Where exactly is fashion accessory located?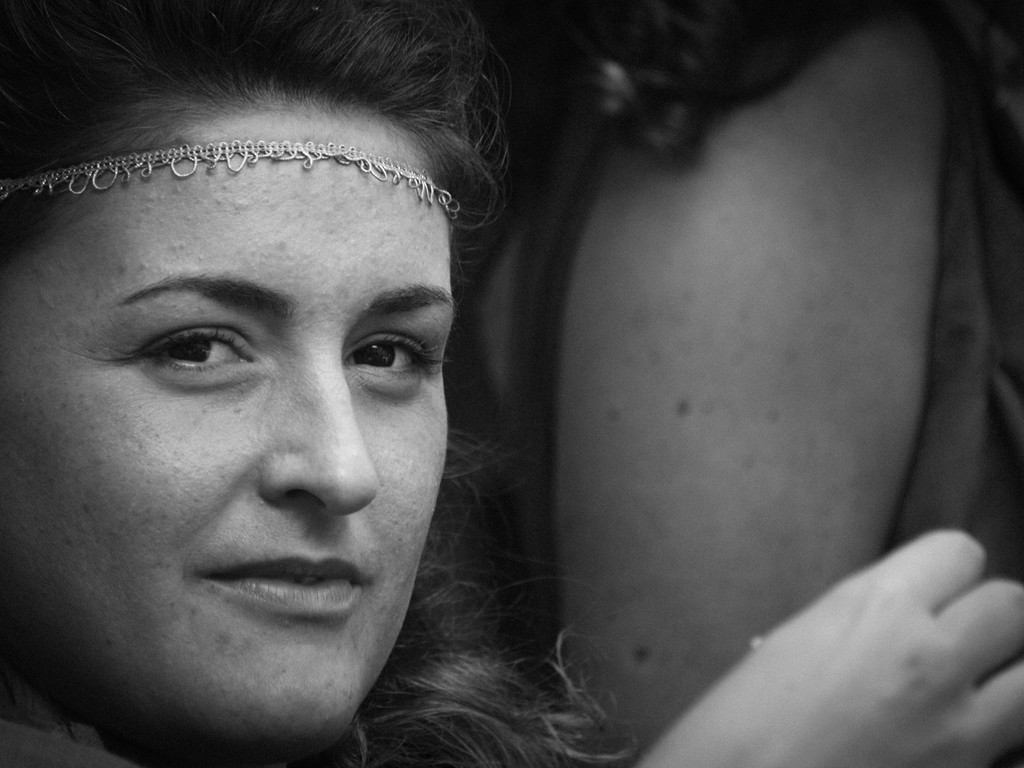
Its bounding box is box(0, 138, 463, 225).
